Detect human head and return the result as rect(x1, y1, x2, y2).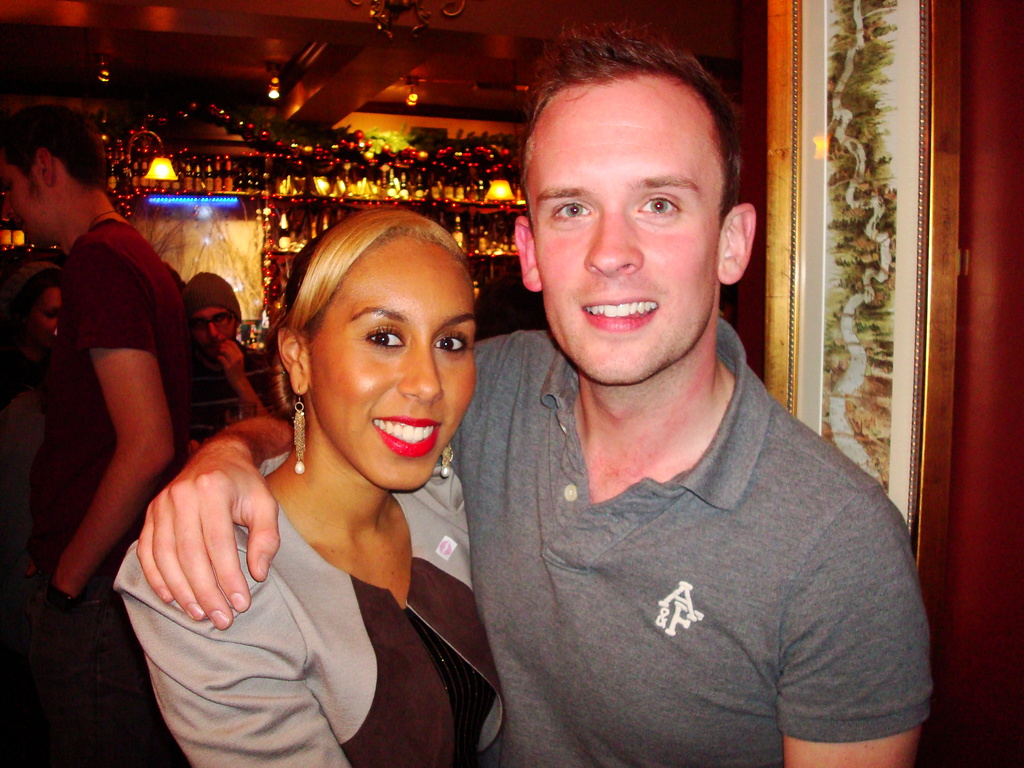
rect(0, 262, 63, 356).
